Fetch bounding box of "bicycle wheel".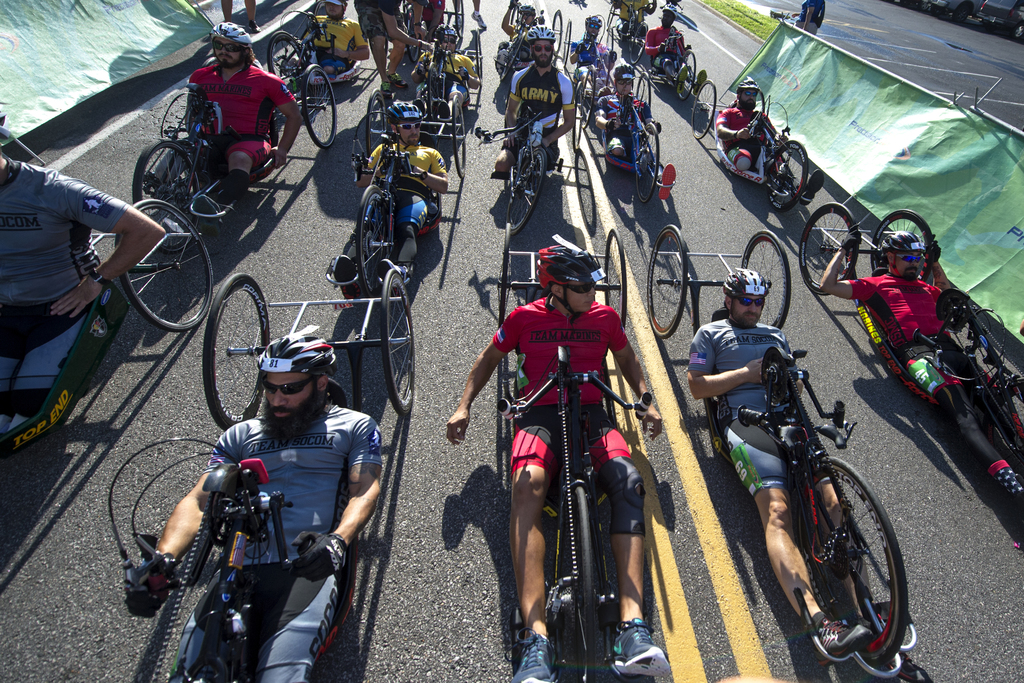
Bbox: left=132, top=140, right=204, bottom=256.
